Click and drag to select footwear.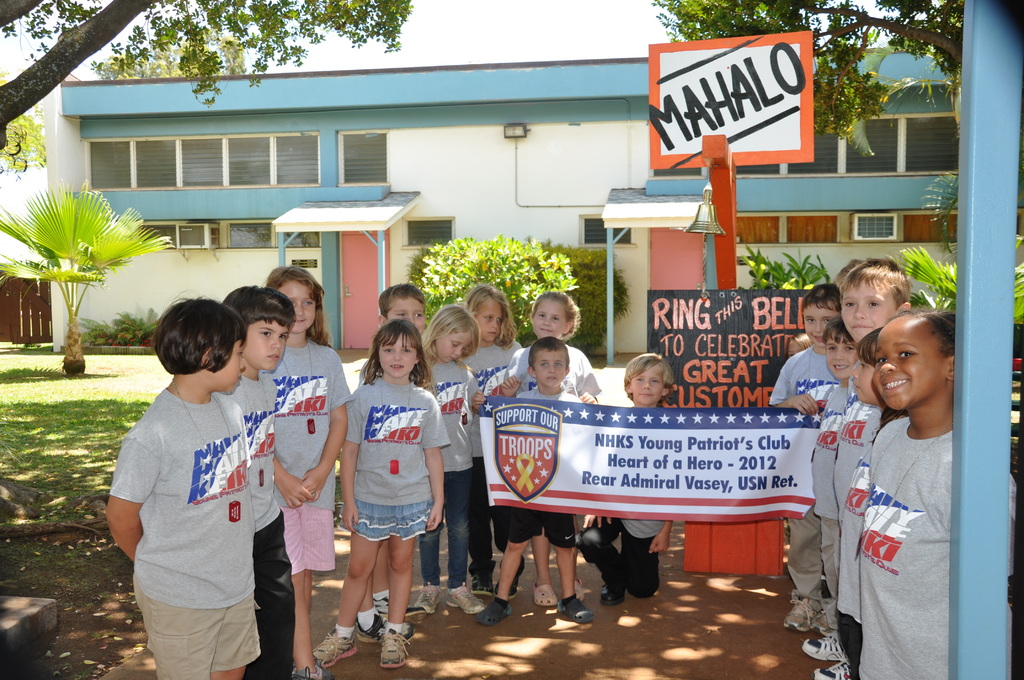
Selection: box(380, 627, 410, 668).
